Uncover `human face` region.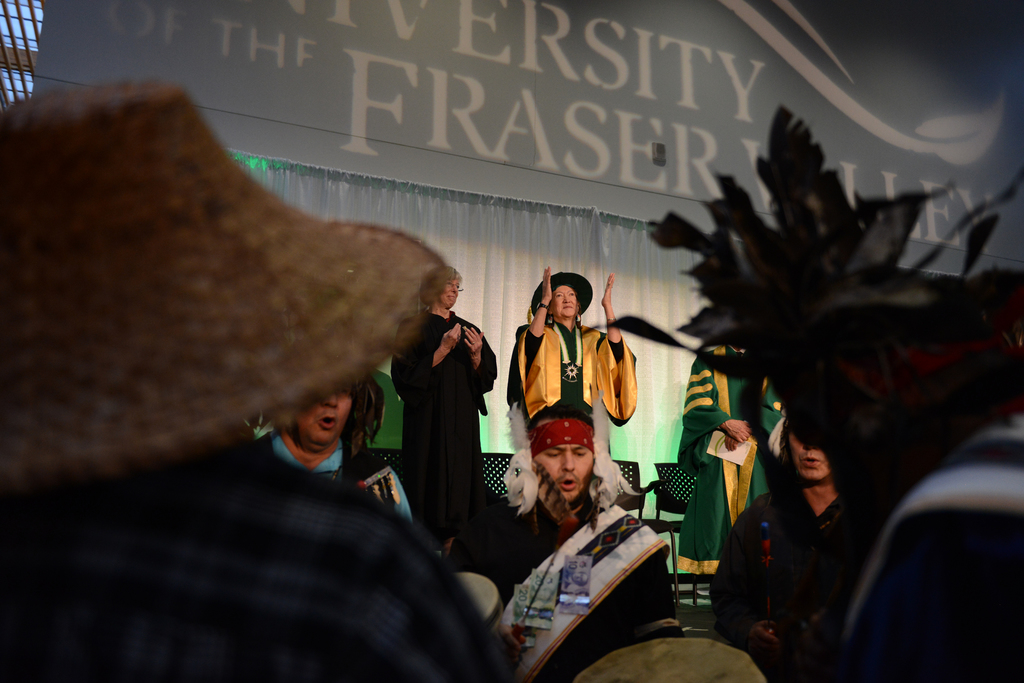
Uncovered: BBox(294, 382, 351, 449).
